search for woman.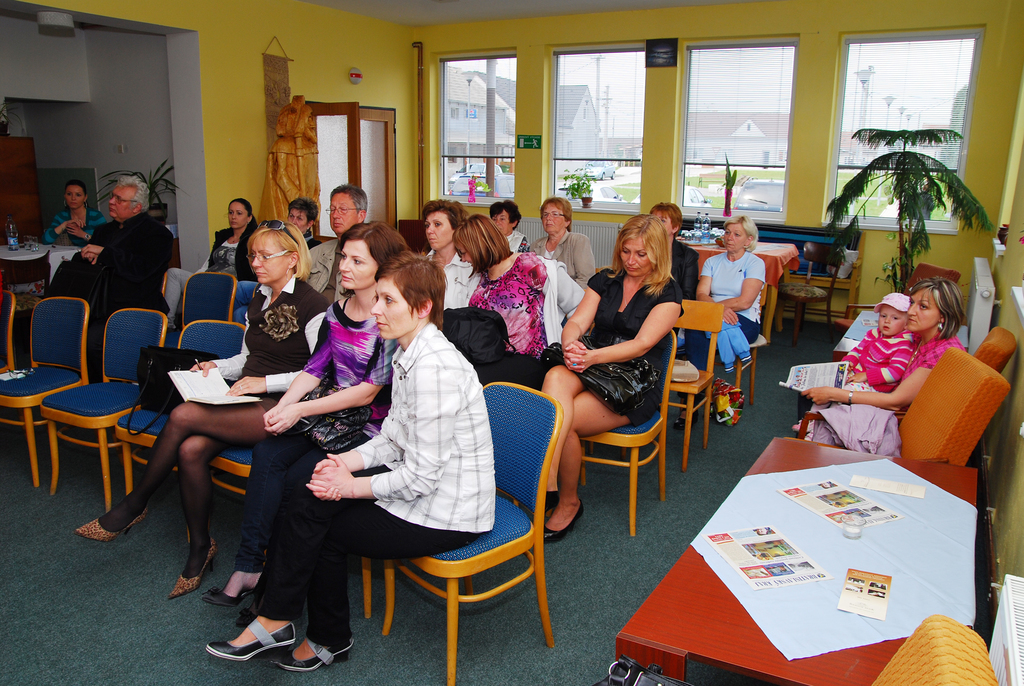
Found at (left=542, top=211, right=681, bottom=546).
